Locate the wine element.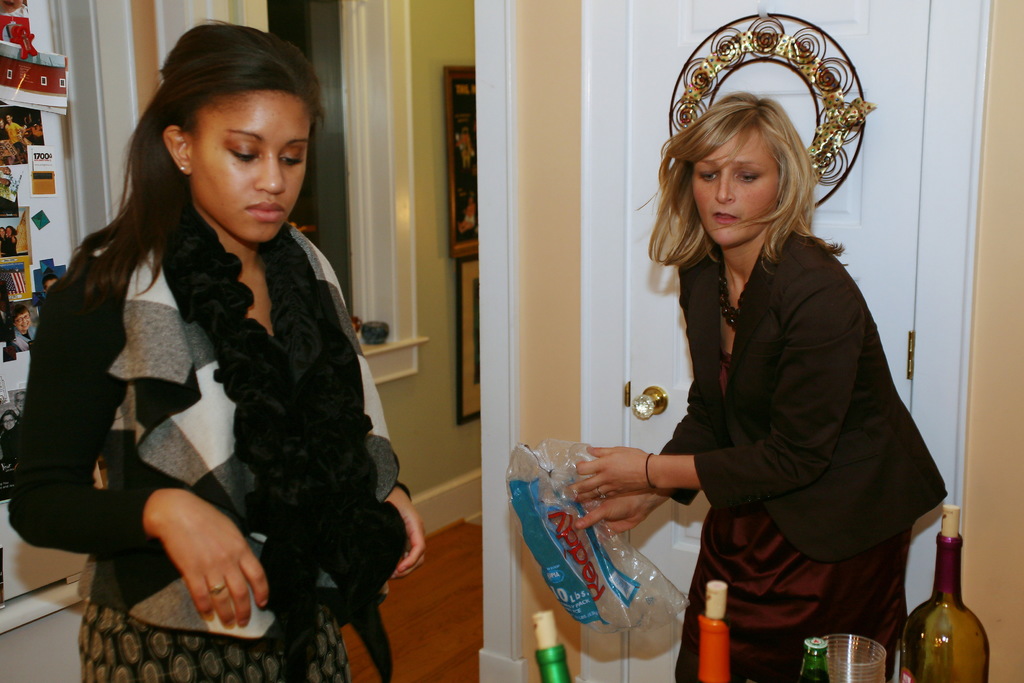
Element bbox: <region>891, 497, 986, 682</region>.
